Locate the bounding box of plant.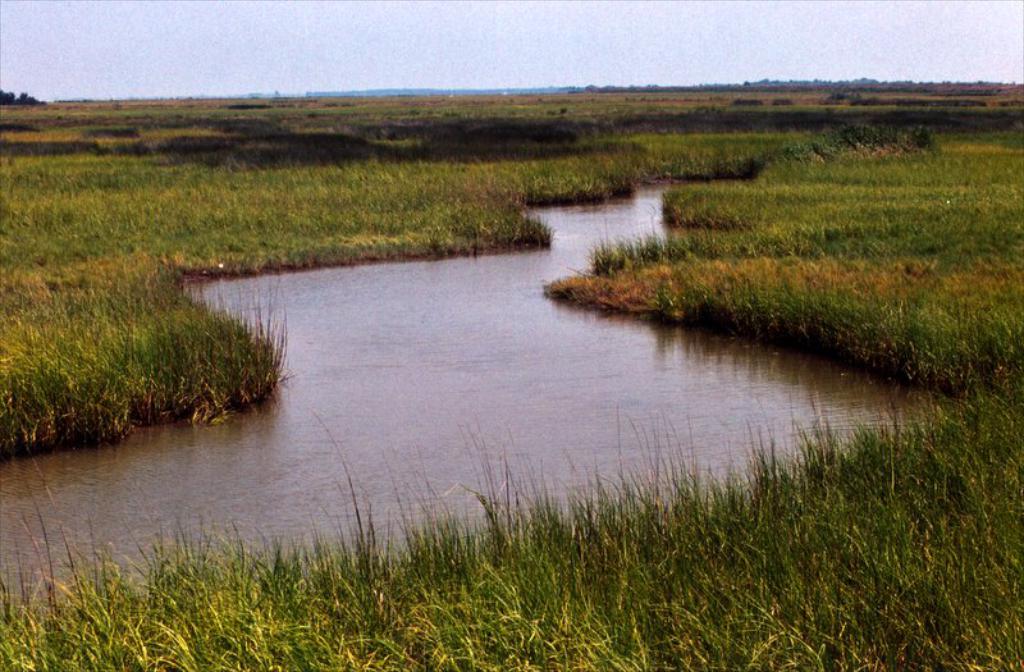
Bounding box: pyautogui.locateOnScreen(827, 91, 852, 99).
